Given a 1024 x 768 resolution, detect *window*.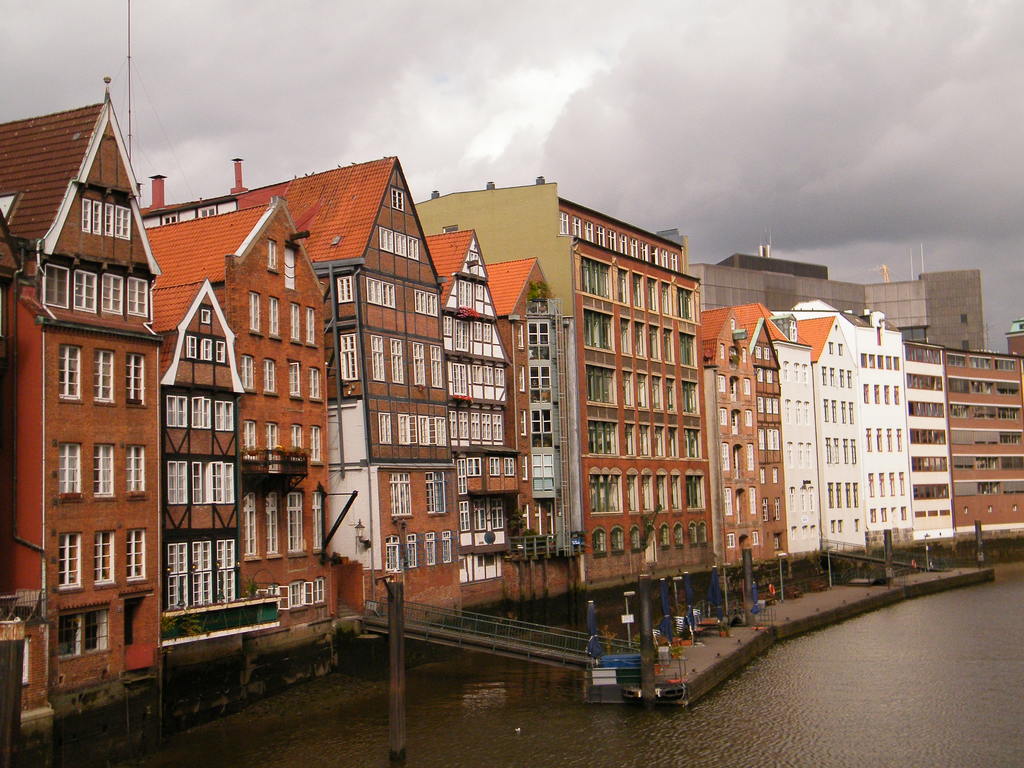
<bbox>864, 470, 908, 498</bbox>.
